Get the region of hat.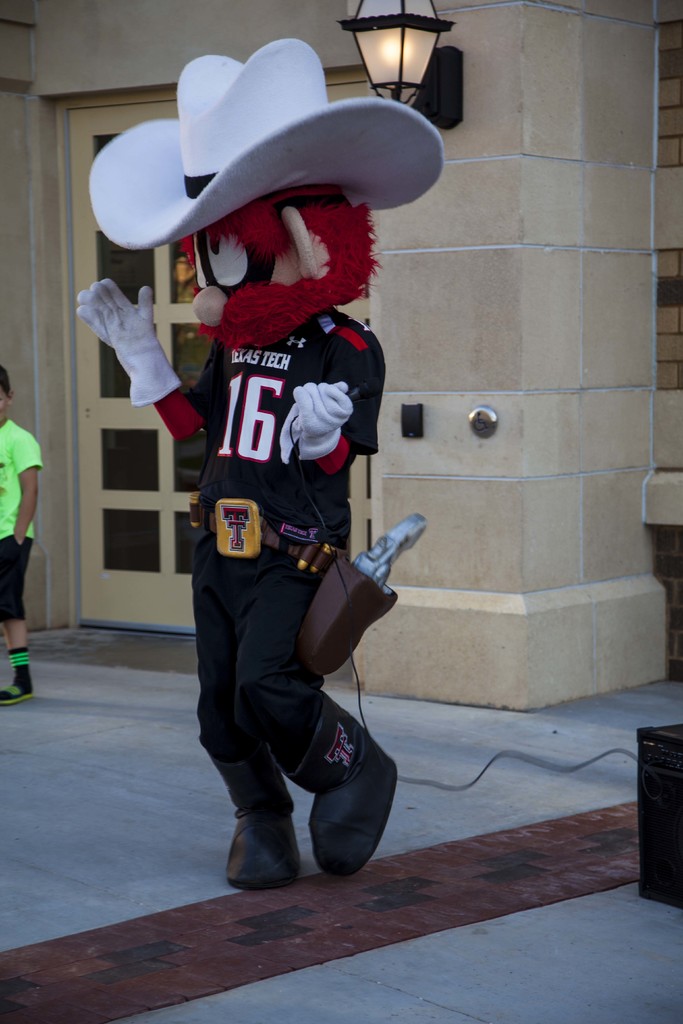
x1=85 y1=34 x2=446 y2=254.
